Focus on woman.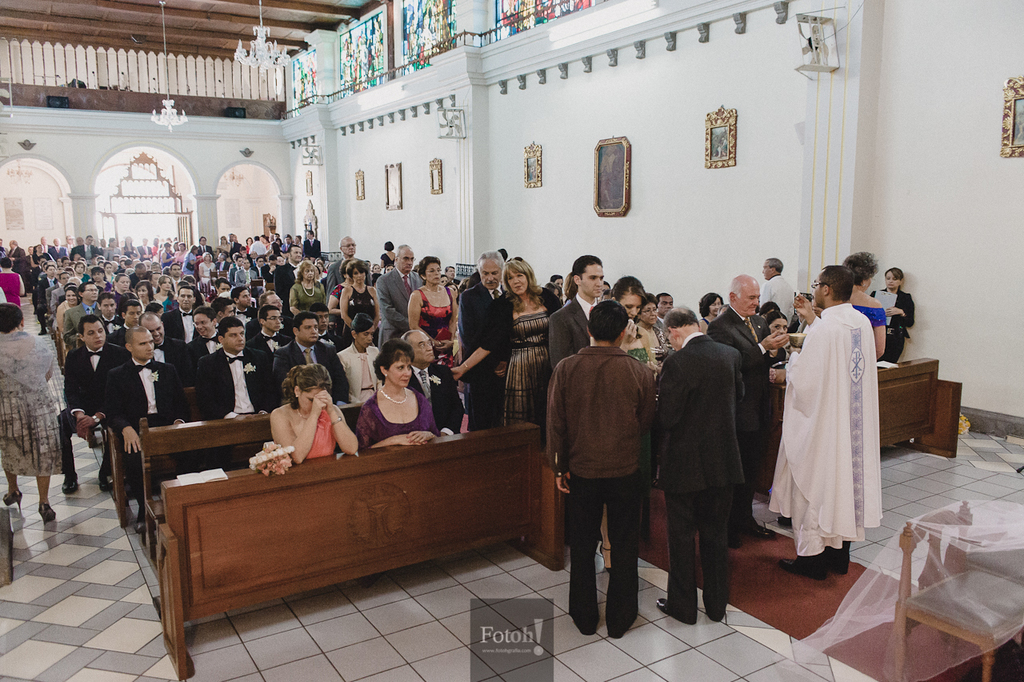
Focused at <bbox>56, 287, 84, 331</bbox>.
